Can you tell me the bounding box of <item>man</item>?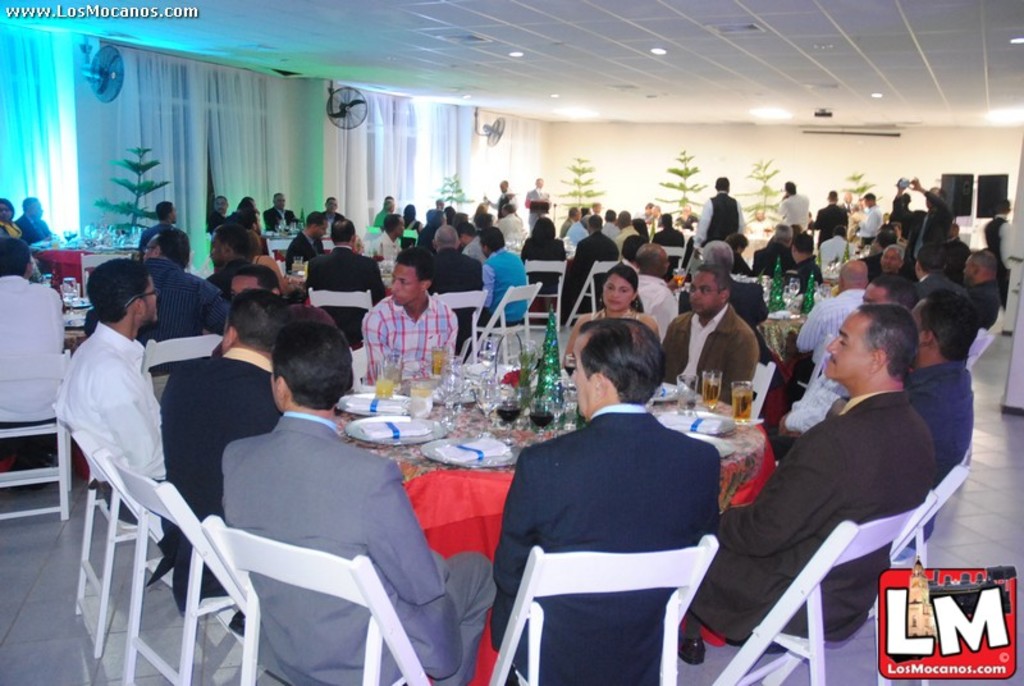
(259,184,306,234).
